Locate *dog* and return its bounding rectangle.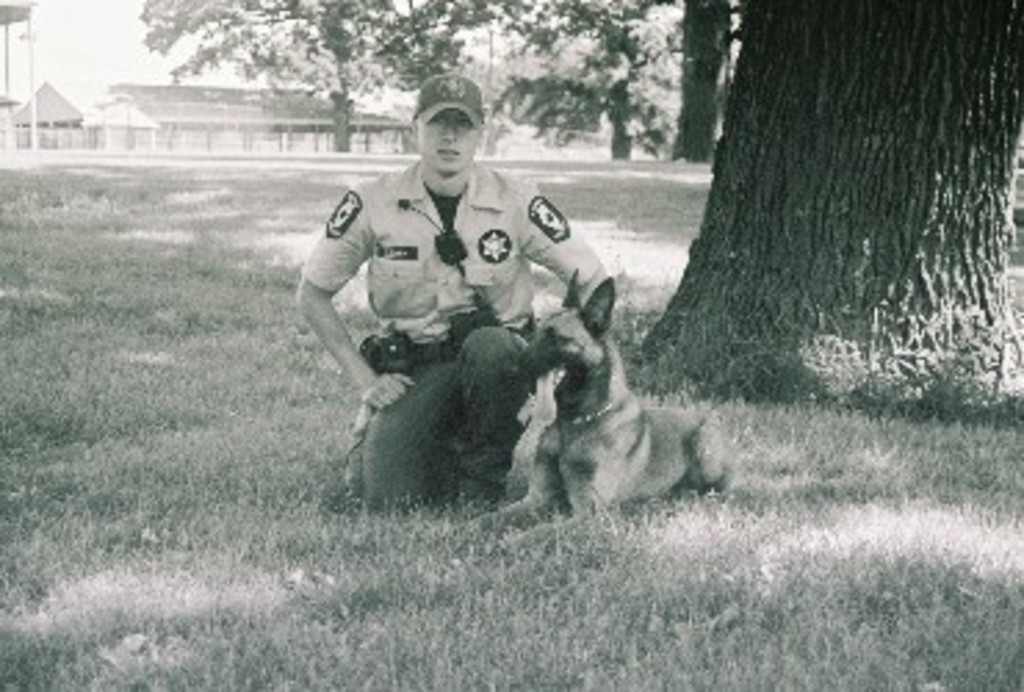
crop(465, 266, 733, 562).
